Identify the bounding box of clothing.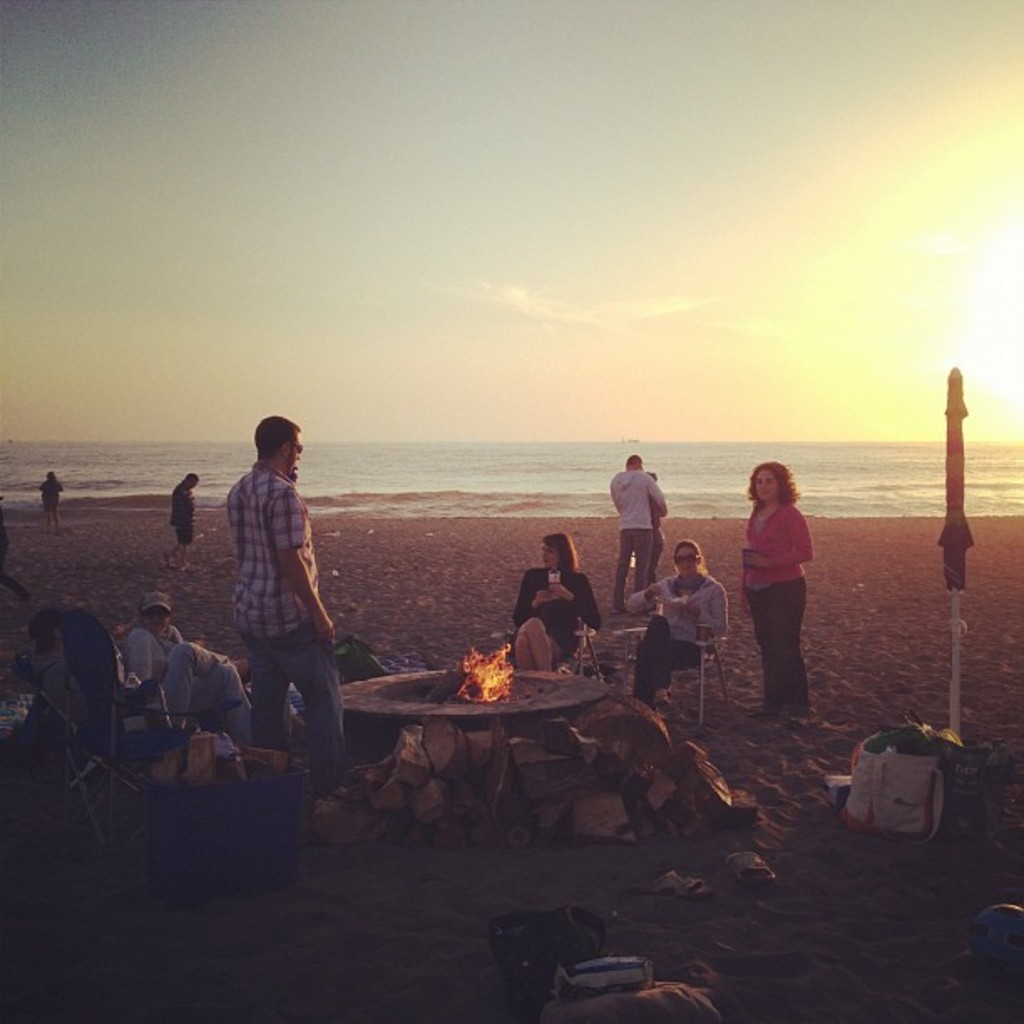
(left=214, top=423, right=340, bottom=745).
